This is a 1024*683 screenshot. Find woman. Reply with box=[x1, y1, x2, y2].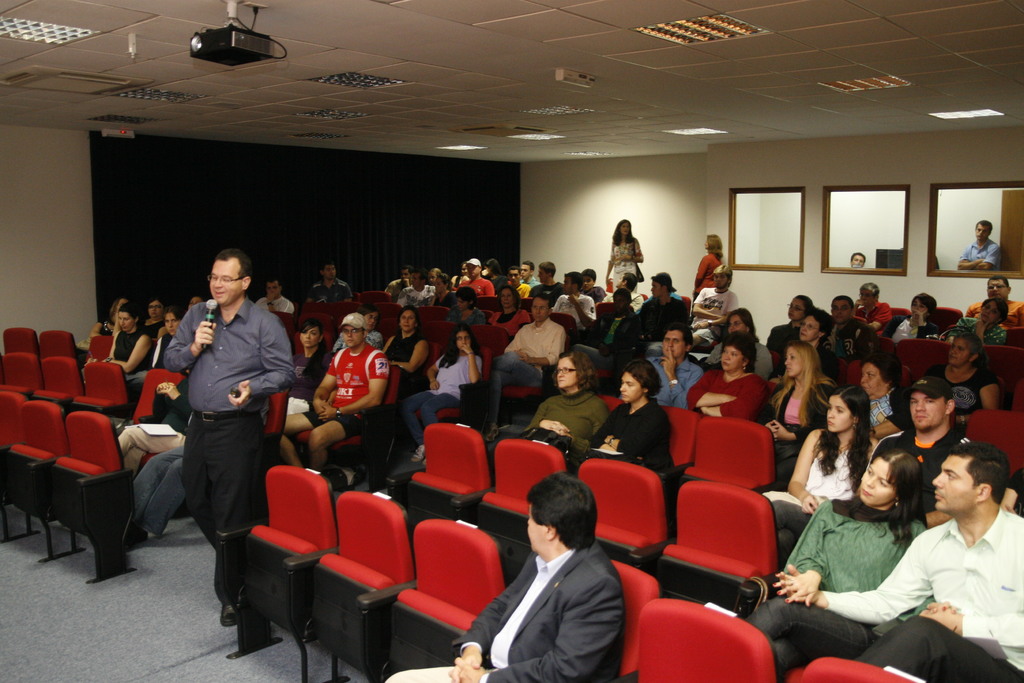
box=[695, 231, 724, 302].
